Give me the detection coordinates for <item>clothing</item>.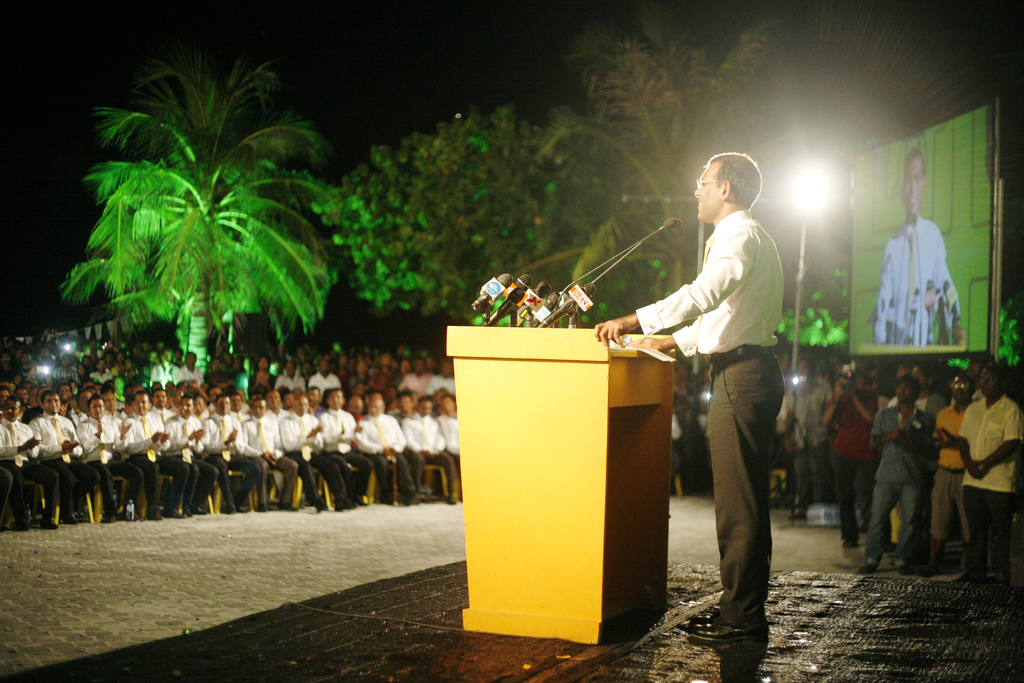
Rect(76, 413, 143, 518).
